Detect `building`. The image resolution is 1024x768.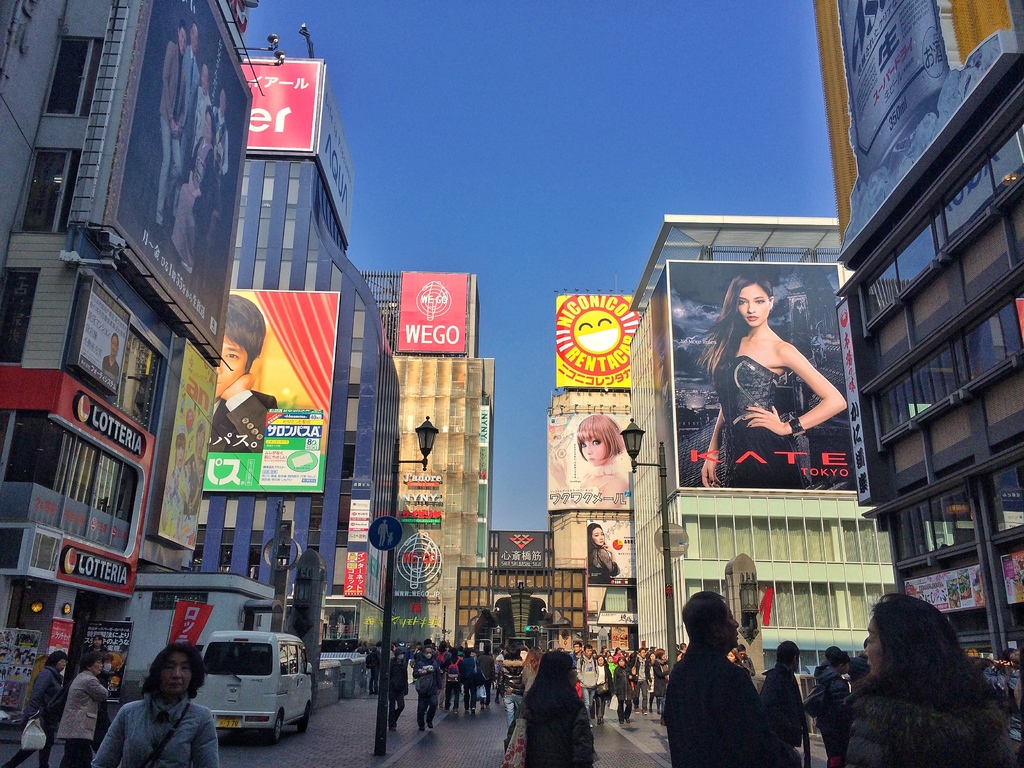
[389,349,491,648].
